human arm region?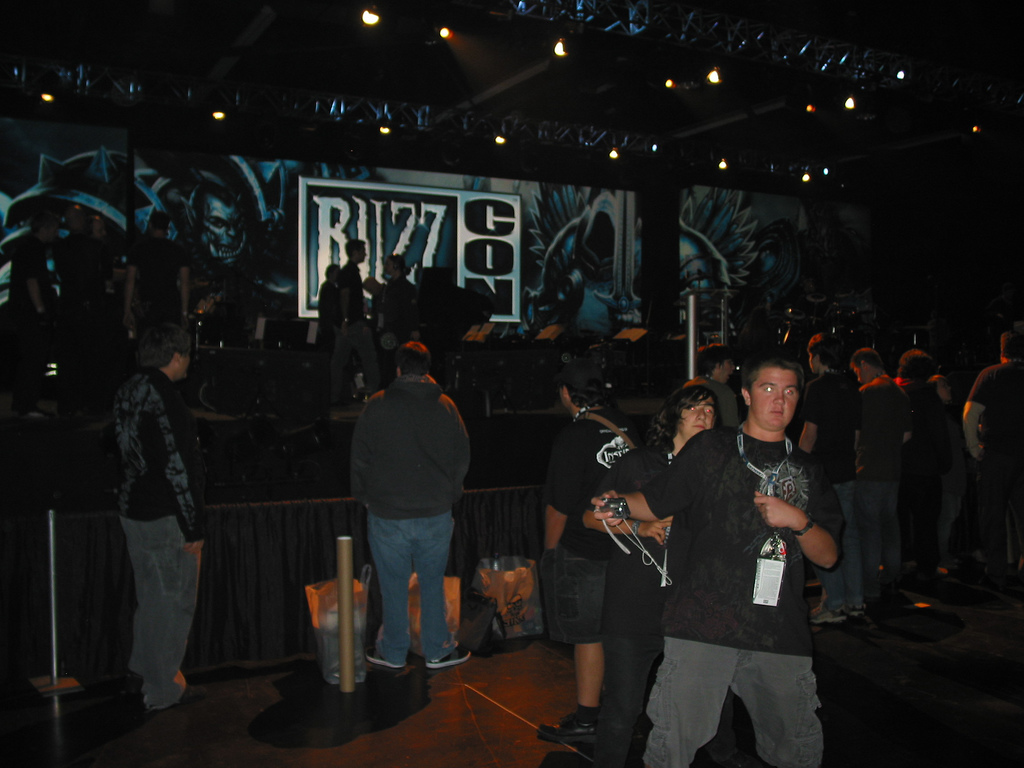
(592, 517, 677, 549)
